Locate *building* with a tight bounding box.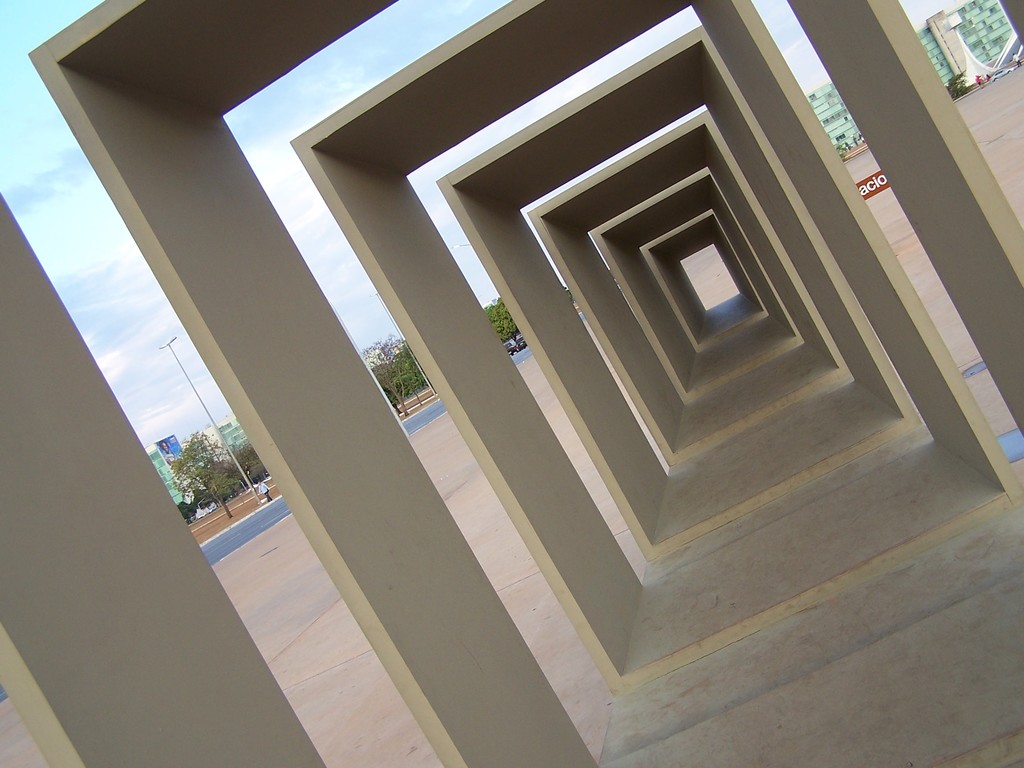
917,0,1023,100.
